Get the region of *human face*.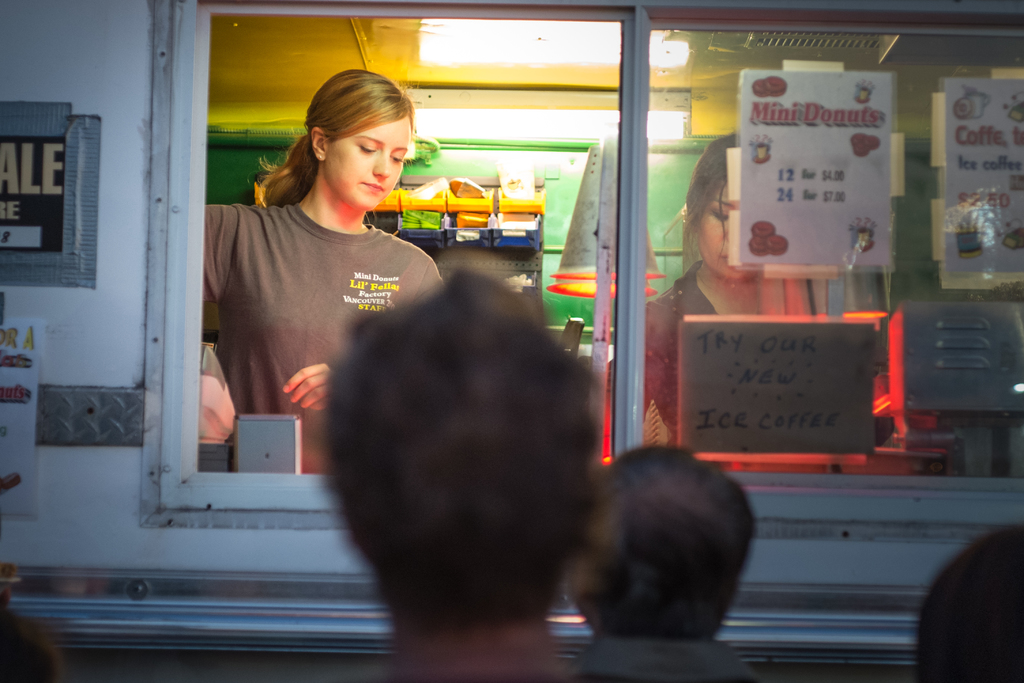
bbox=[323, 118, 407, 211].
